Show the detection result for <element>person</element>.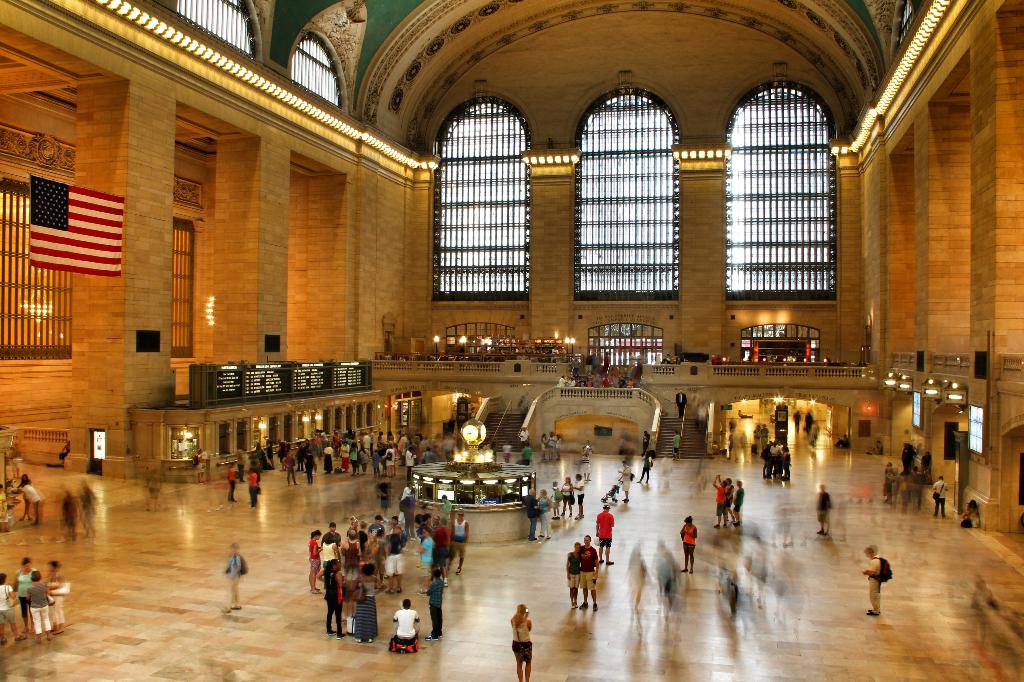
detection(226, 459, 239, 502).
